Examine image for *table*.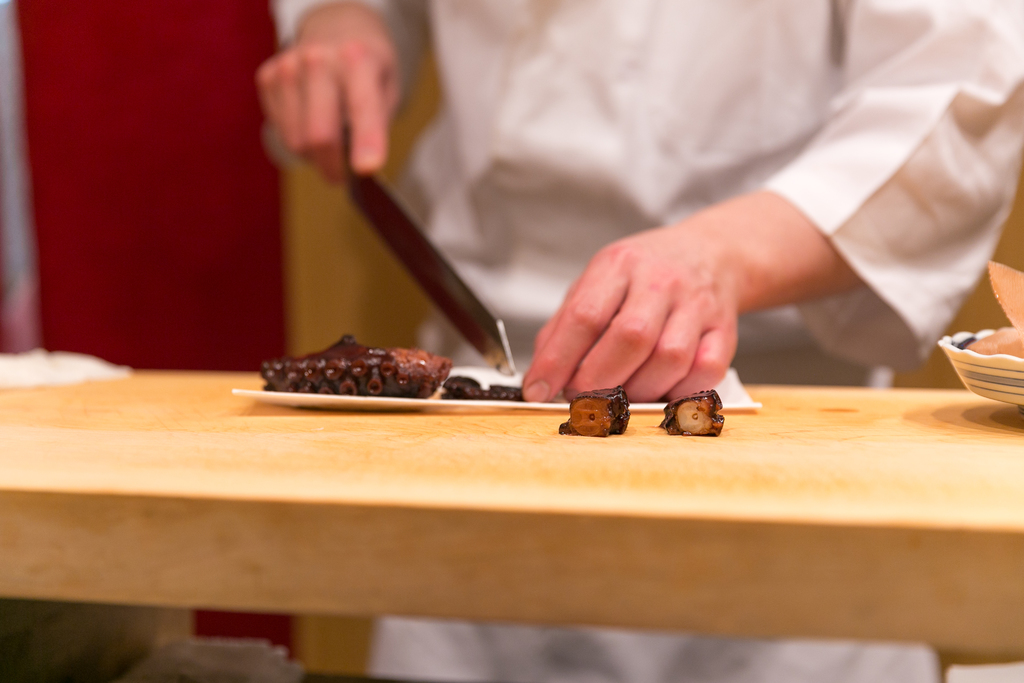
Examination result: (x1=0, y1=340, x2=1023, y2=658).
